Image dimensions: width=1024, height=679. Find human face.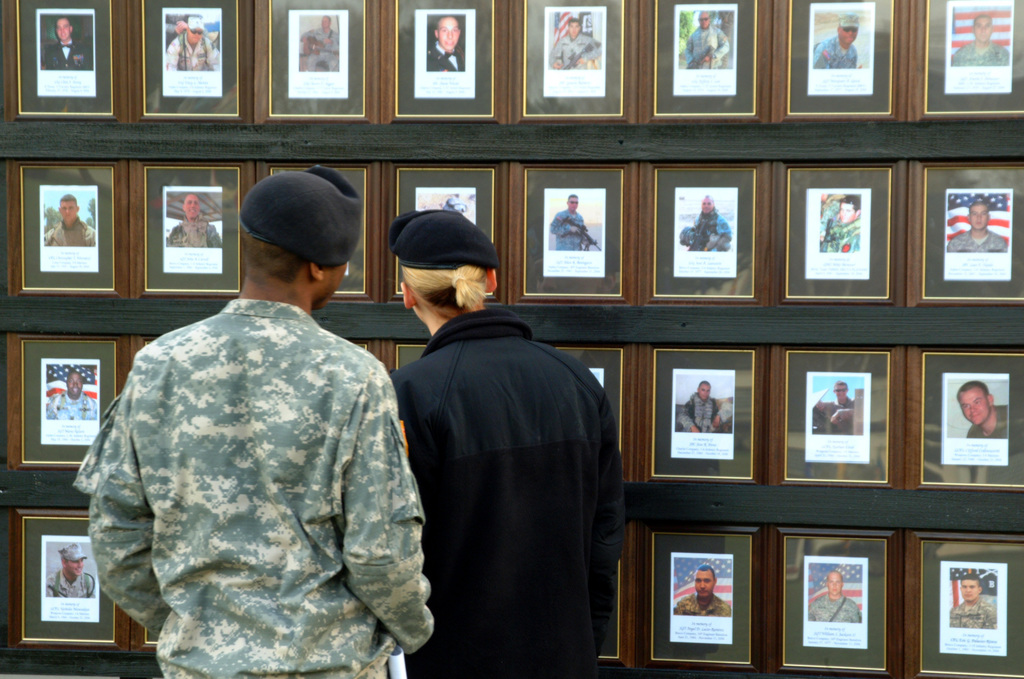
(x1=61, y1=202, x2=77, y2=218).
